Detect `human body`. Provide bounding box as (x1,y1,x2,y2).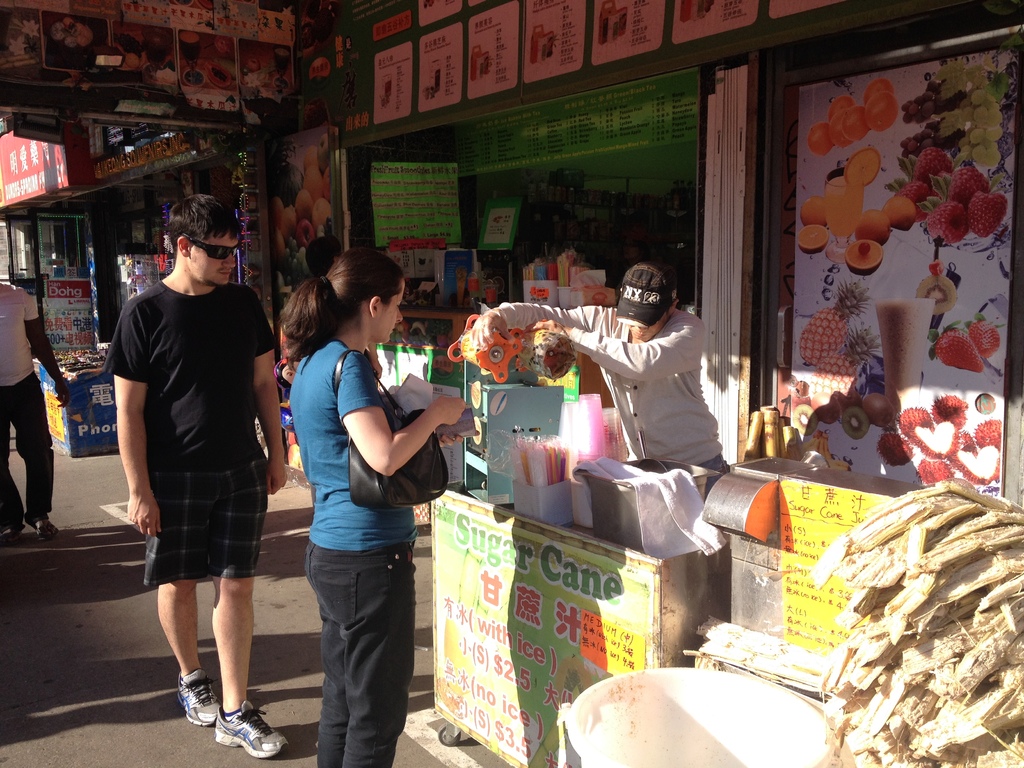
(102,276,292,764).
